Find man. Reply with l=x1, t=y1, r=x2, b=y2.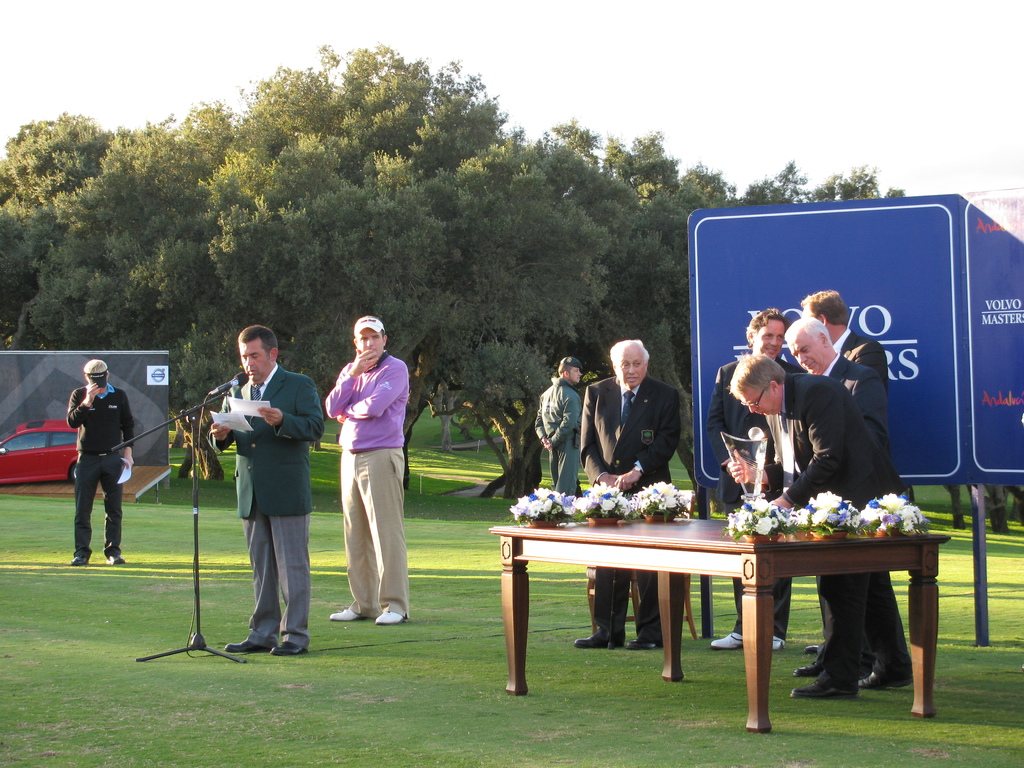
l=571, t=342, r=685, b=648.
